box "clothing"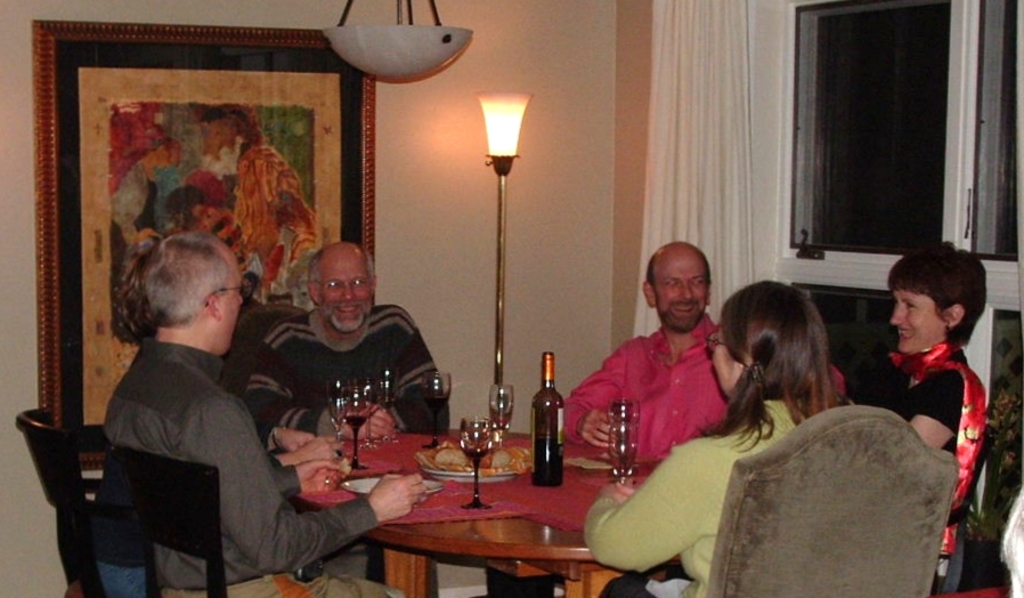
(520, 305, 732, 597)
